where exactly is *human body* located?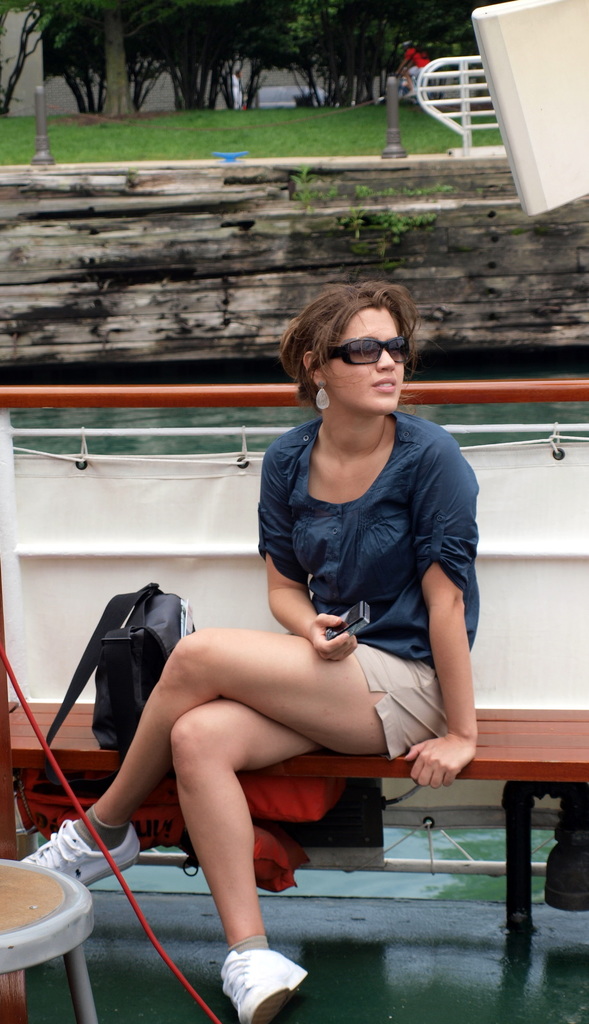
Its bounding box is box(393, 40, 430, 99).
